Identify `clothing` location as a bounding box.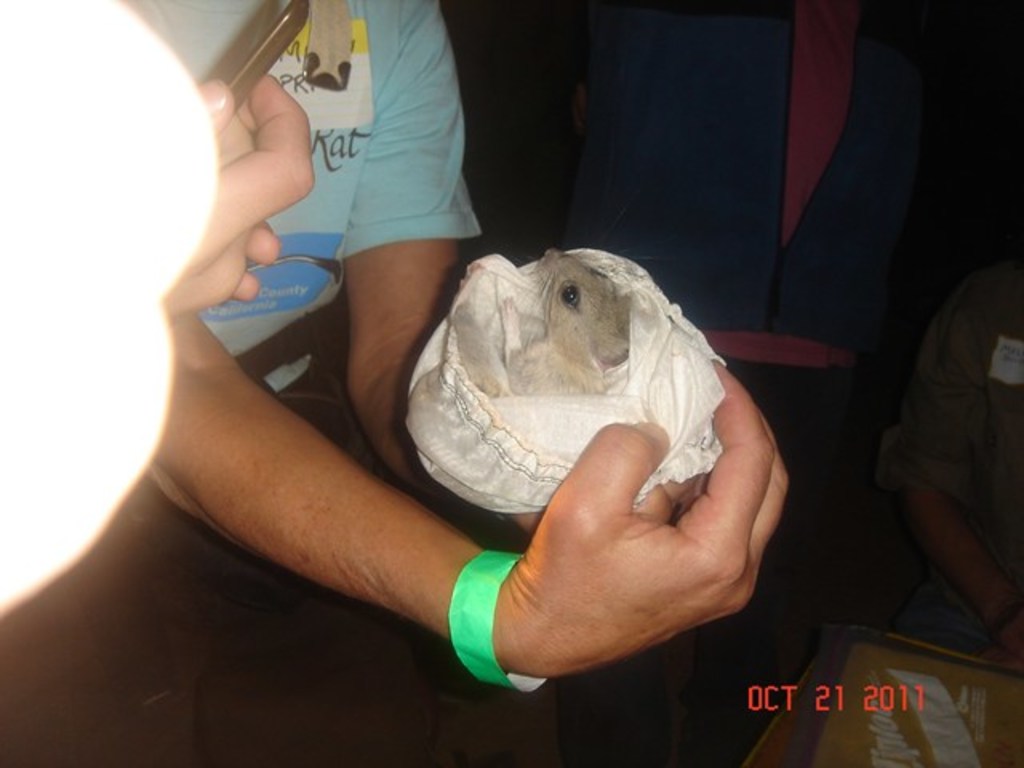
[left=118, top=0, right=483, bottom=746].
